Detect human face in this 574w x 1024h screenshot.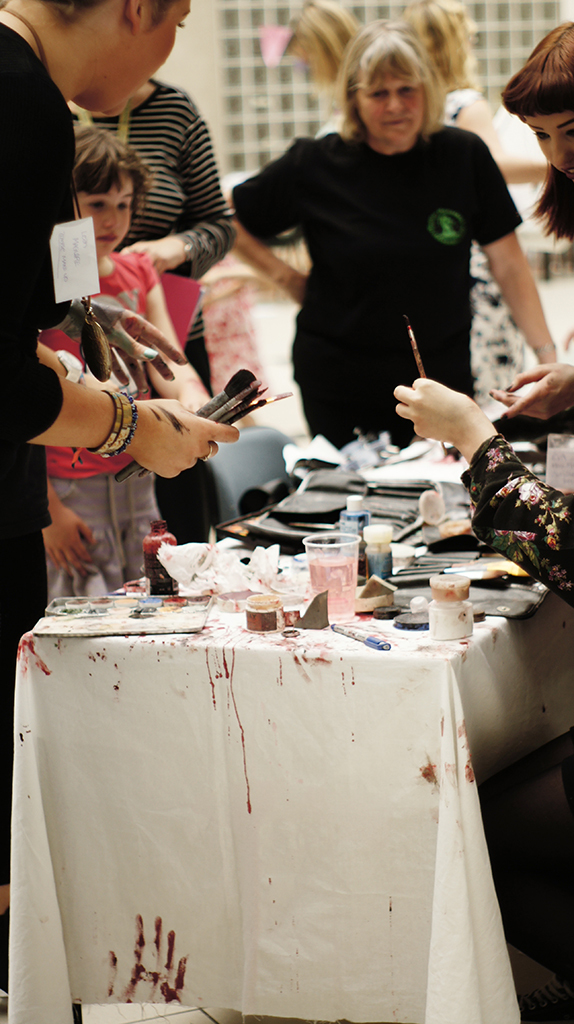
Detection: {"left": 71, "top": 170, "right": 135, "bottom": 257}.
